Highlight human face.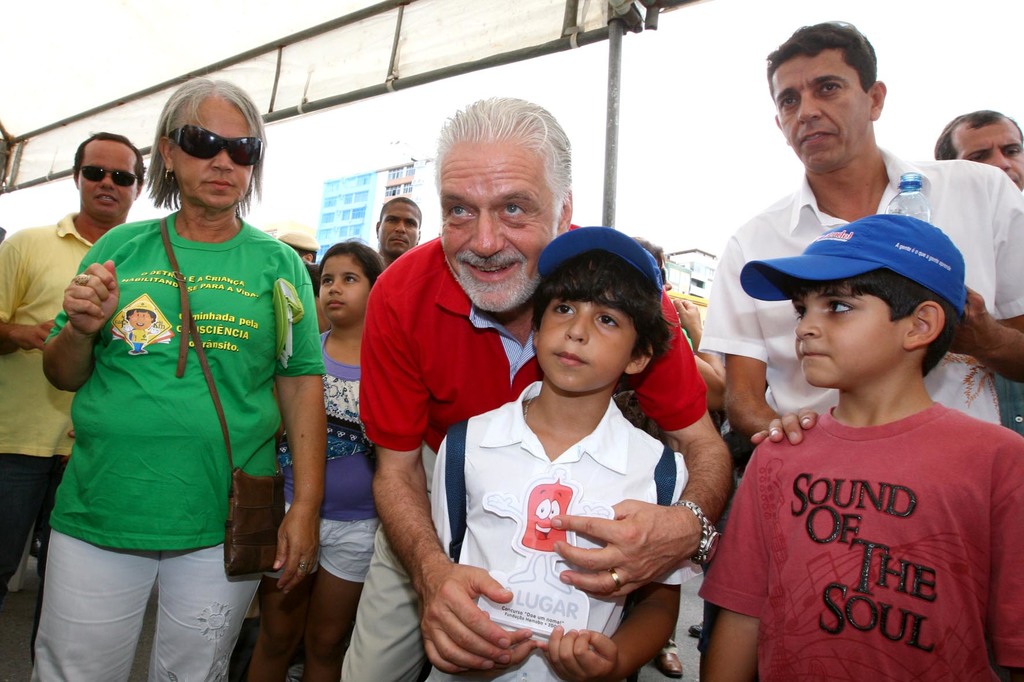
Highlighted region: box(438, 133, 556, 312).
